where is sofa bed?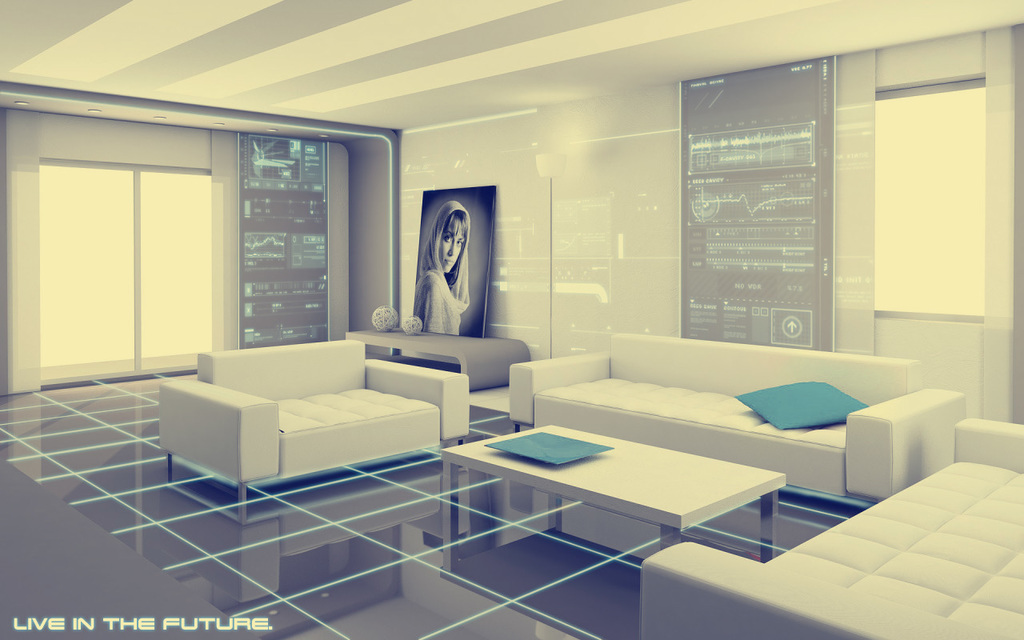
(642,414,1023,639).
